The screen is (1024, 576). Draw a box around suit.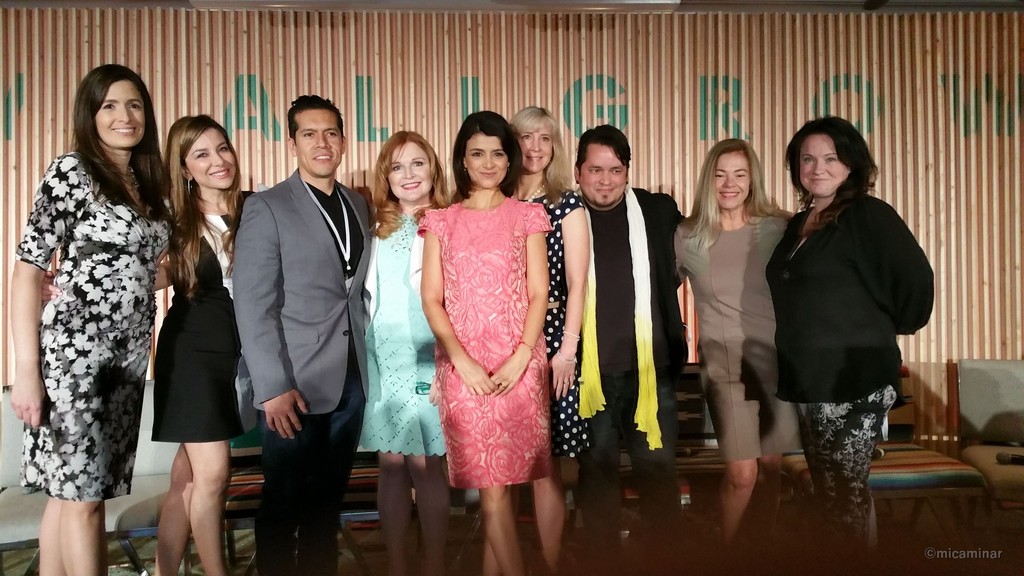
[232, 168, 372, 575].
